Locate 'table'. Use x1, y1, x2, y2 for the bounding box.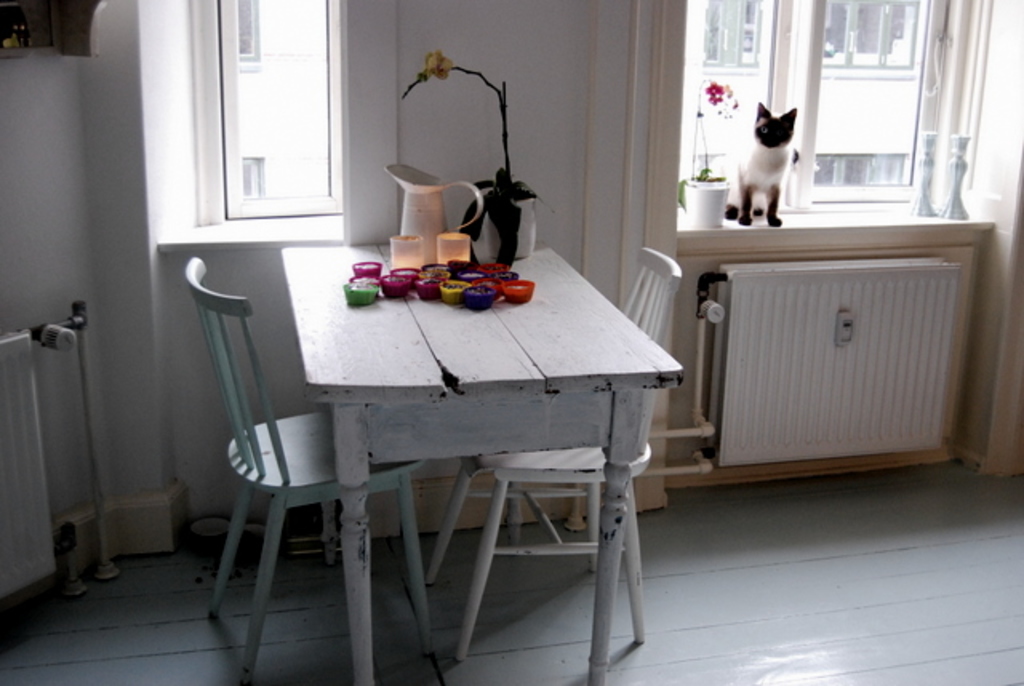
306, 237, 698, 643.
